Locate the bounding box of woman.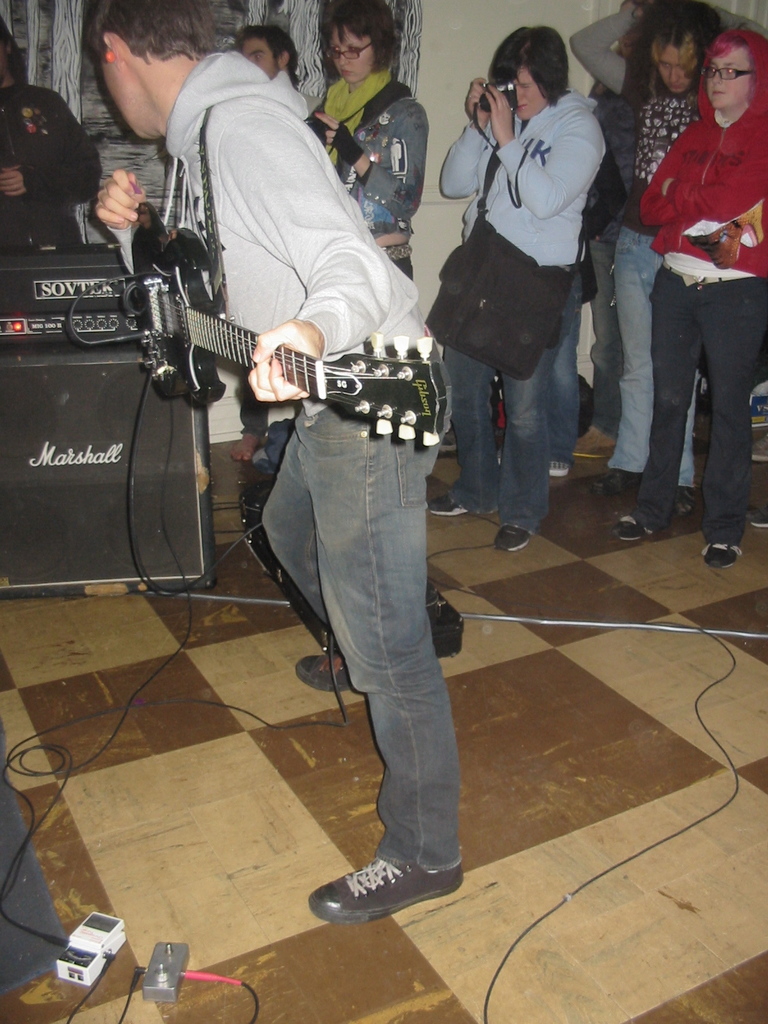
Bounding box: region(309, 3, 422, 278).
